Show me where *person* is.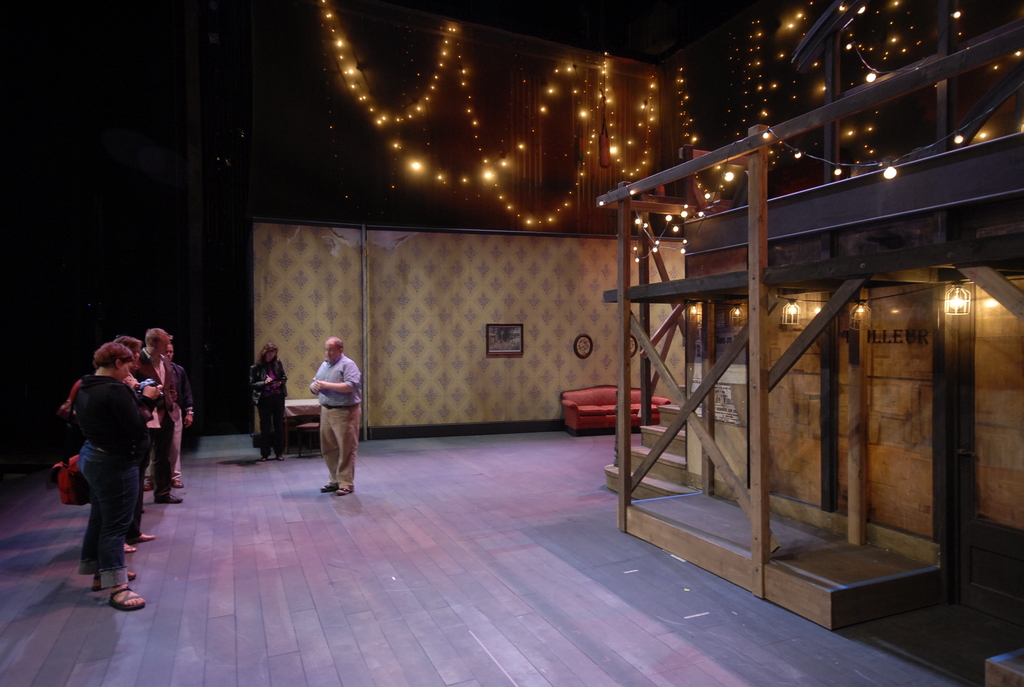
*person* is at left=64, top=343, right=154, bottom=608.
